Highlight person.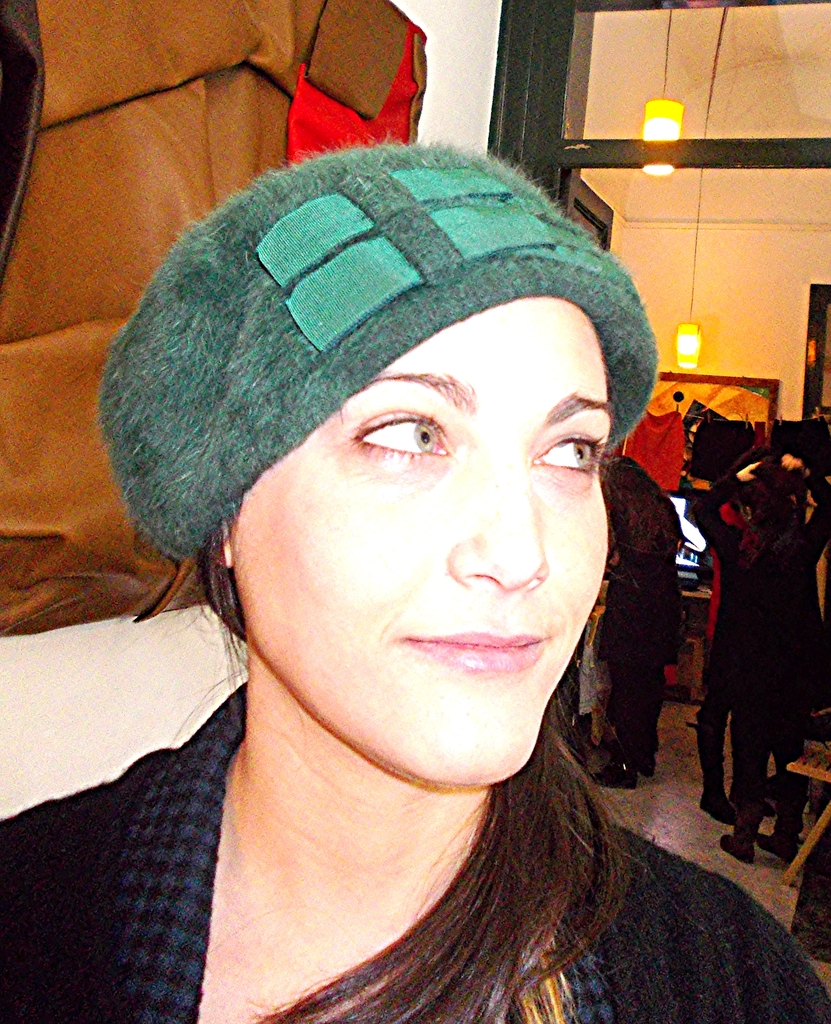
Highlighted region: {"left": 684, "top": 449, "right": 828, "bottom": 862}.
